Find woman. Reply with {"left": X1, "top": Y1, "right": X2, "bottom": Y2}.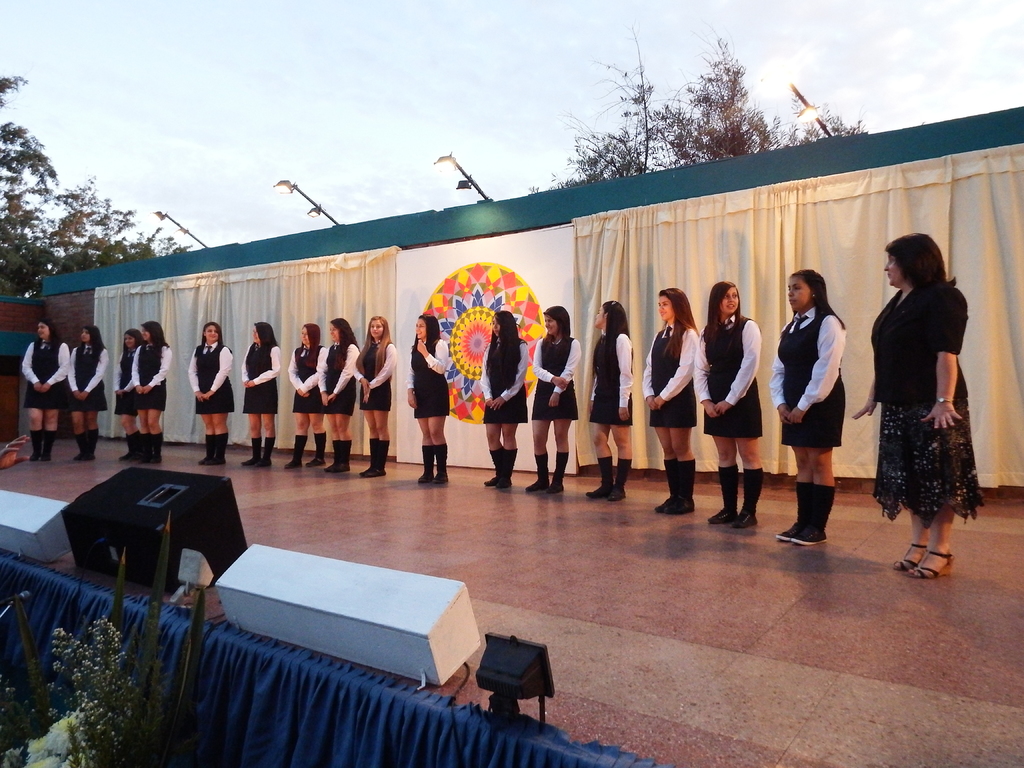
{"left": 476, "top": 310, "right": 528, "bottom": 490}.
